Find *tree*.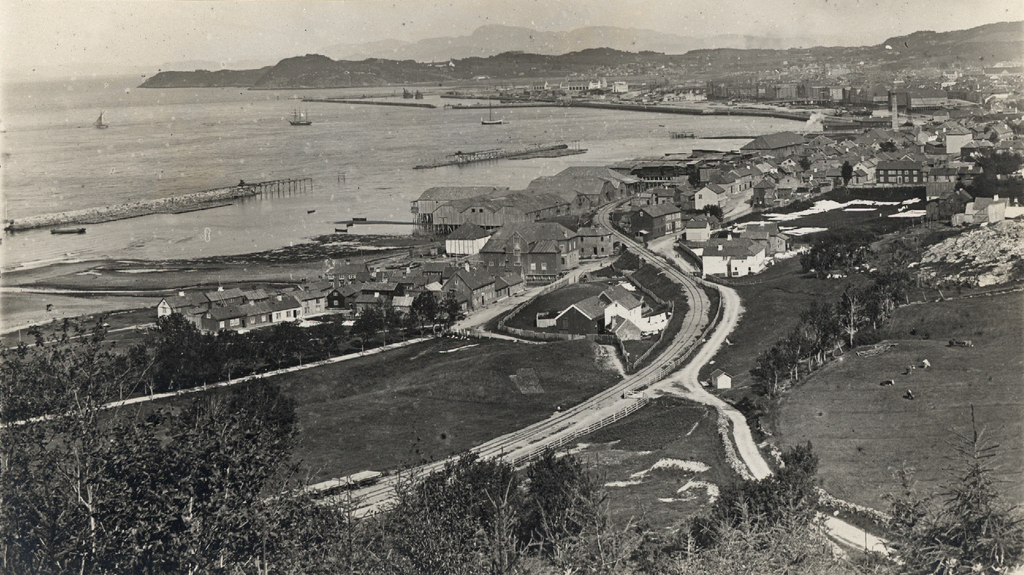
<bbox>840, 163, 851, 179</bbox>.
